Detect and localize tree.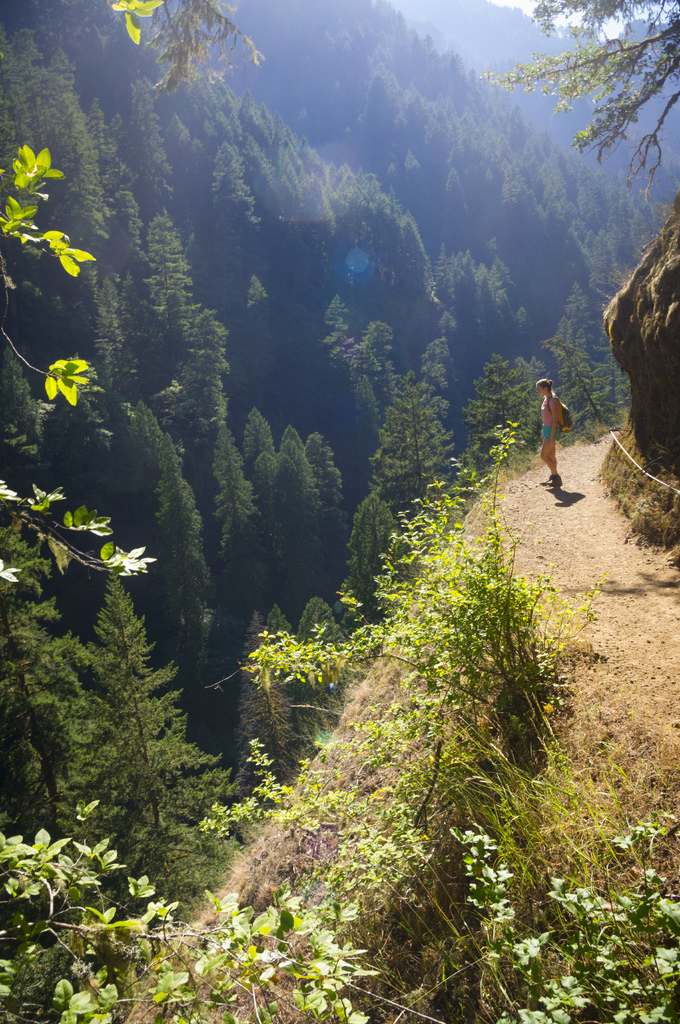
Localized at [left=269, top=447, right=339, bottom=605].
